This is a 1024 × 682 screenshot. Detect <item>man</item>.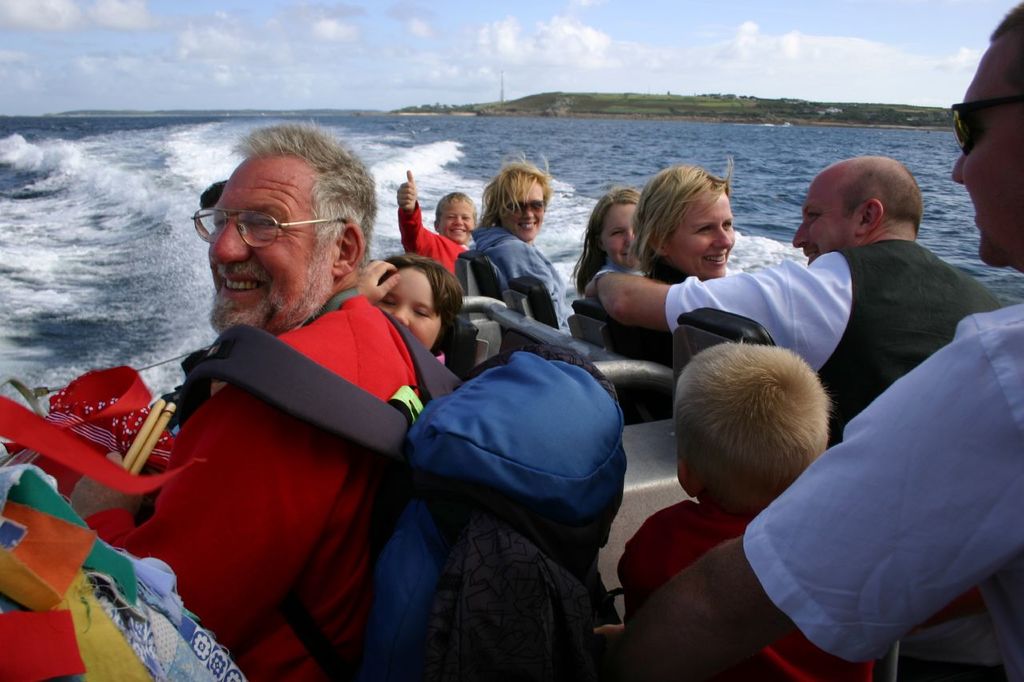
crop(611, 0, 1023, 681).
